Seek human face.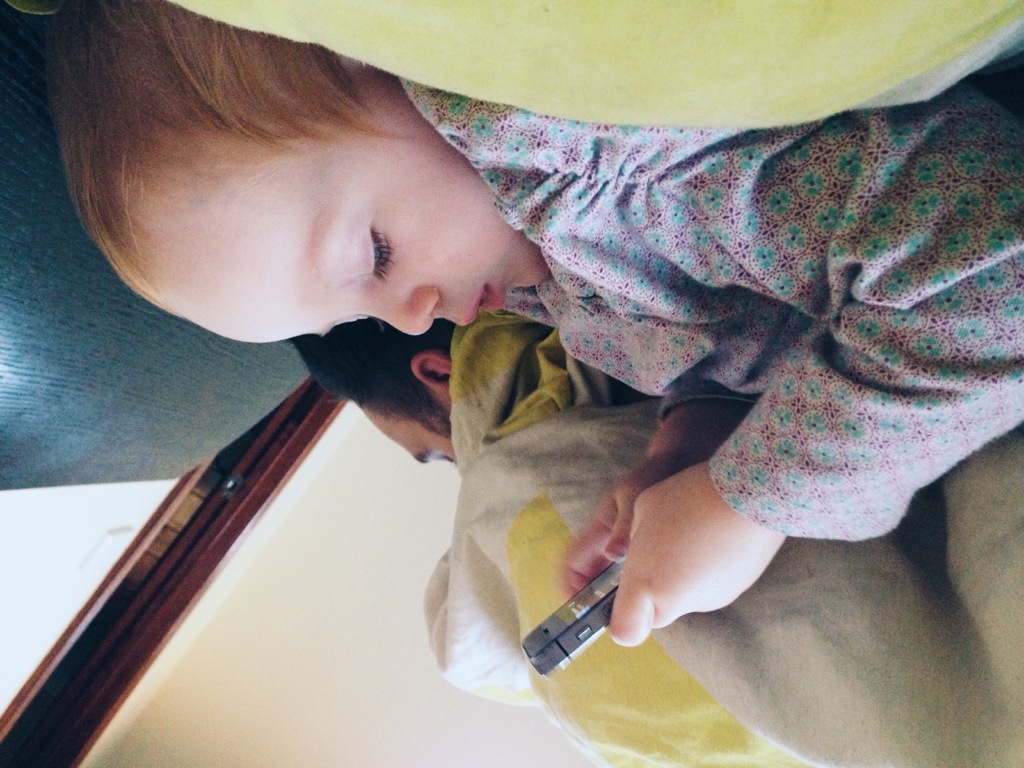
bbox=[158, 87, 552, 346].
